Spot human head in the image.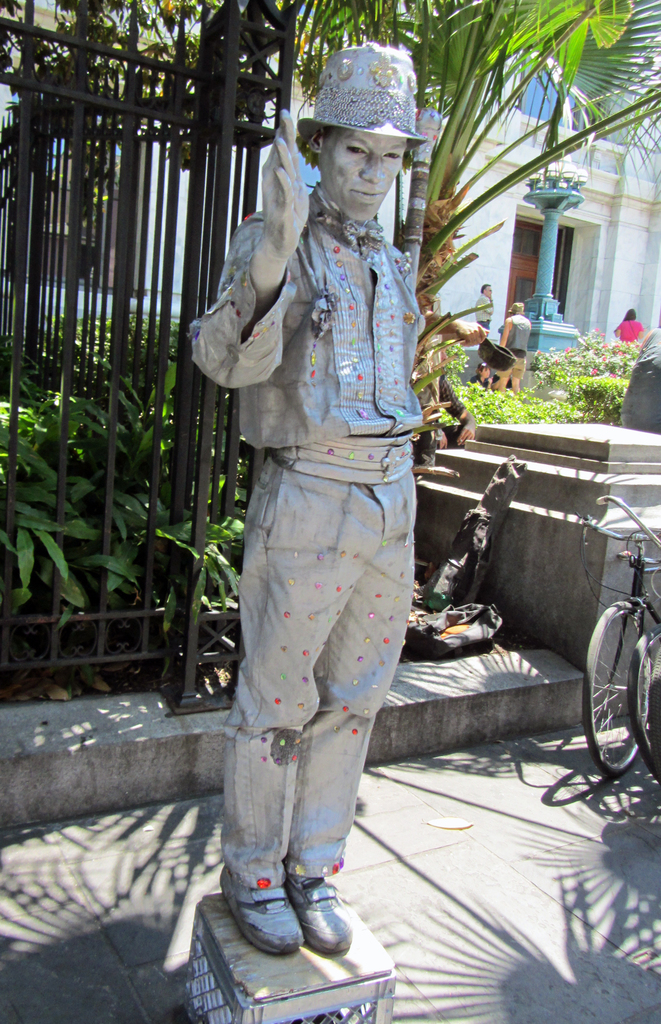
human head found at box(628, 310, 635, 321).
